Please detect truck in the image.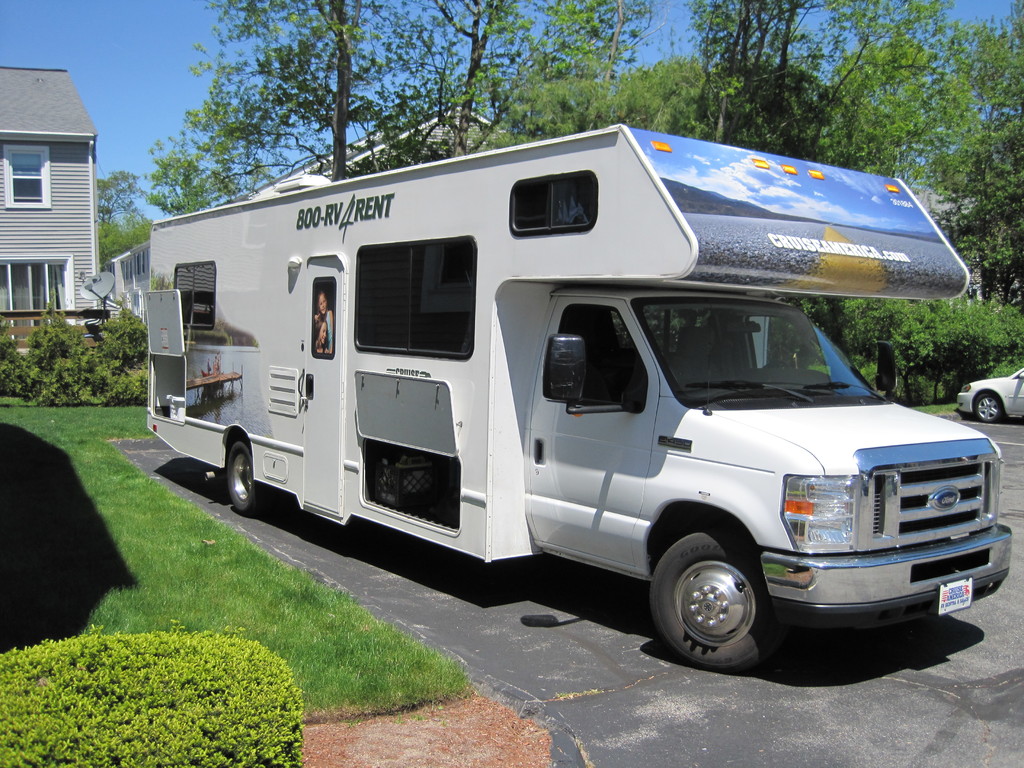
(x1=169, y1=155, x2=955, y2=667).
